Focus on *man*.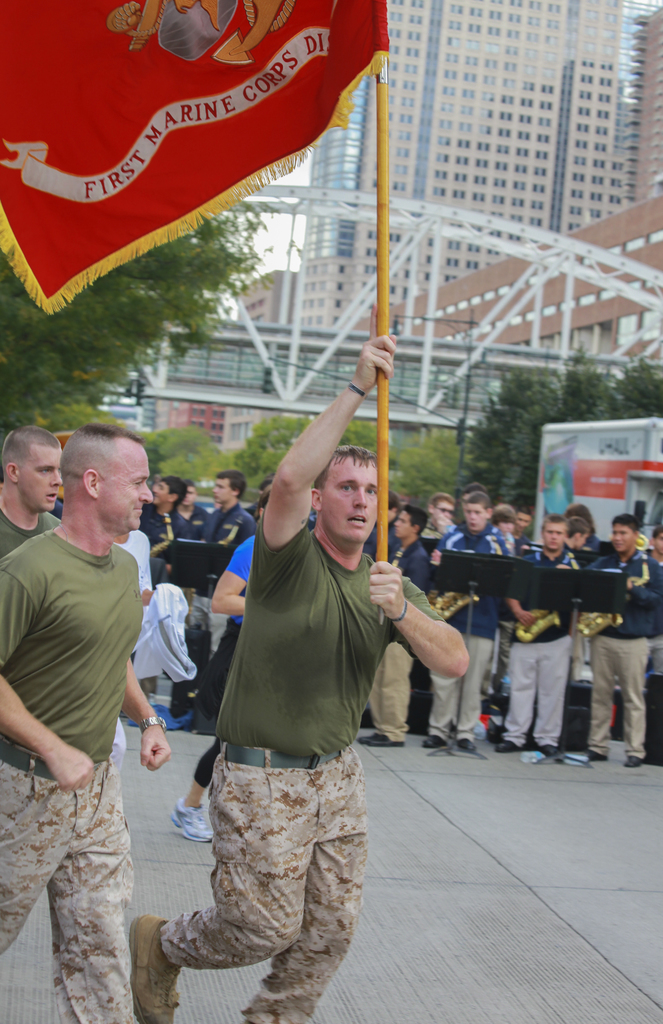
Focused at l=126, t=477, r=192, b=591.
